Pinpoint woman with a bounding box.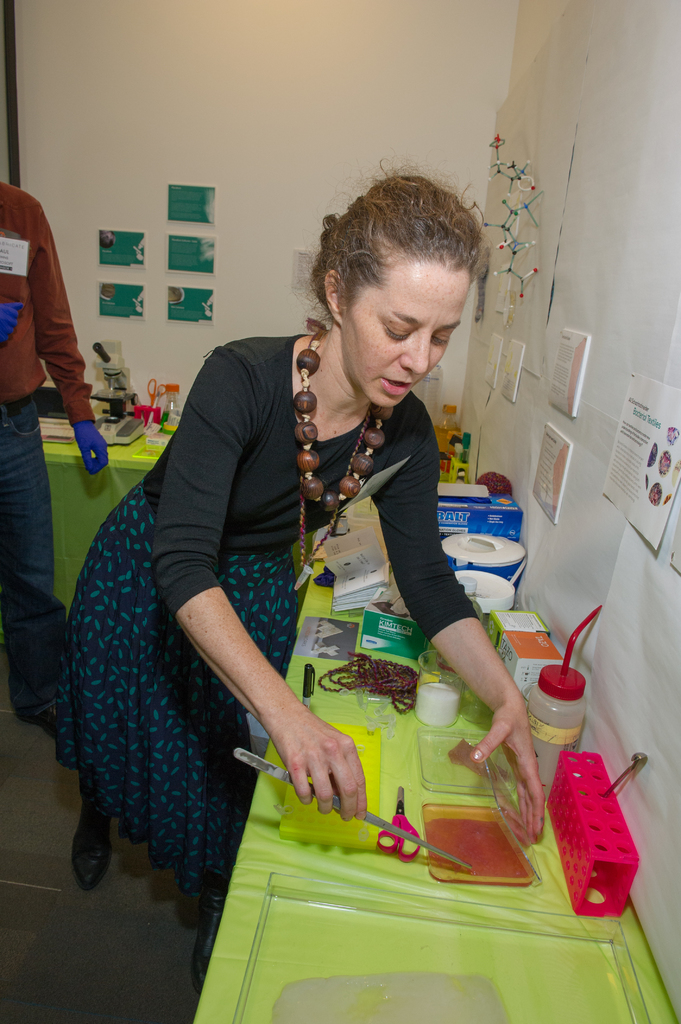
bbox=[116, 179, 508, 973].
